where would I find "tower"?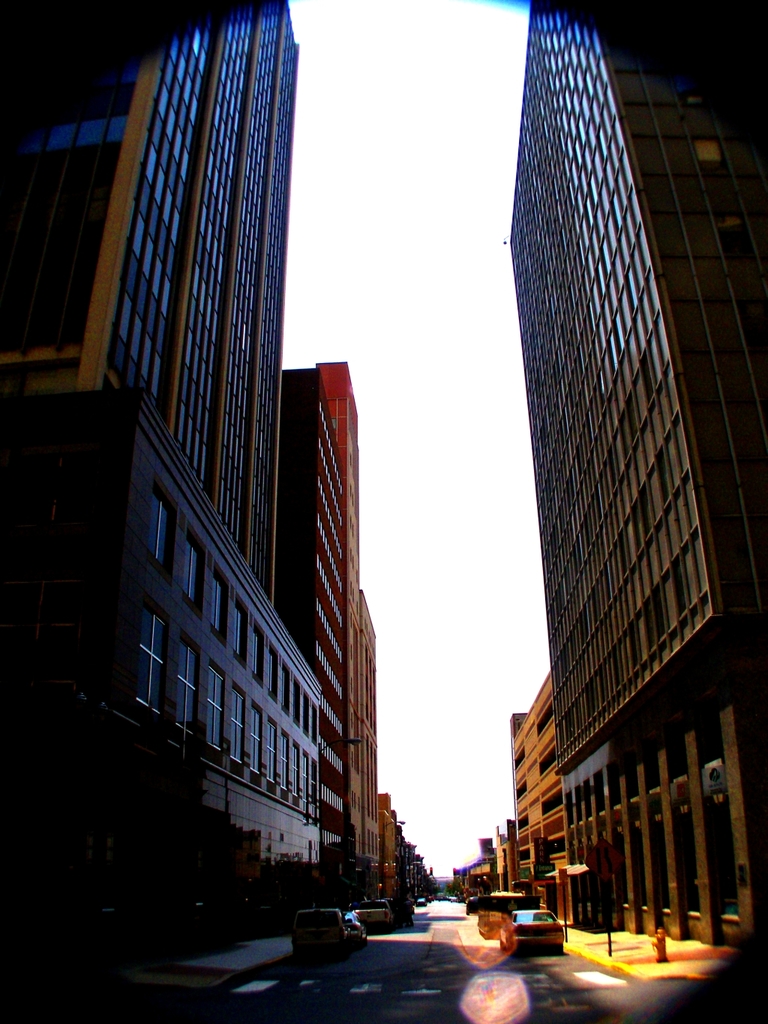
At left=513, top=0, right=767, bottom=951.
